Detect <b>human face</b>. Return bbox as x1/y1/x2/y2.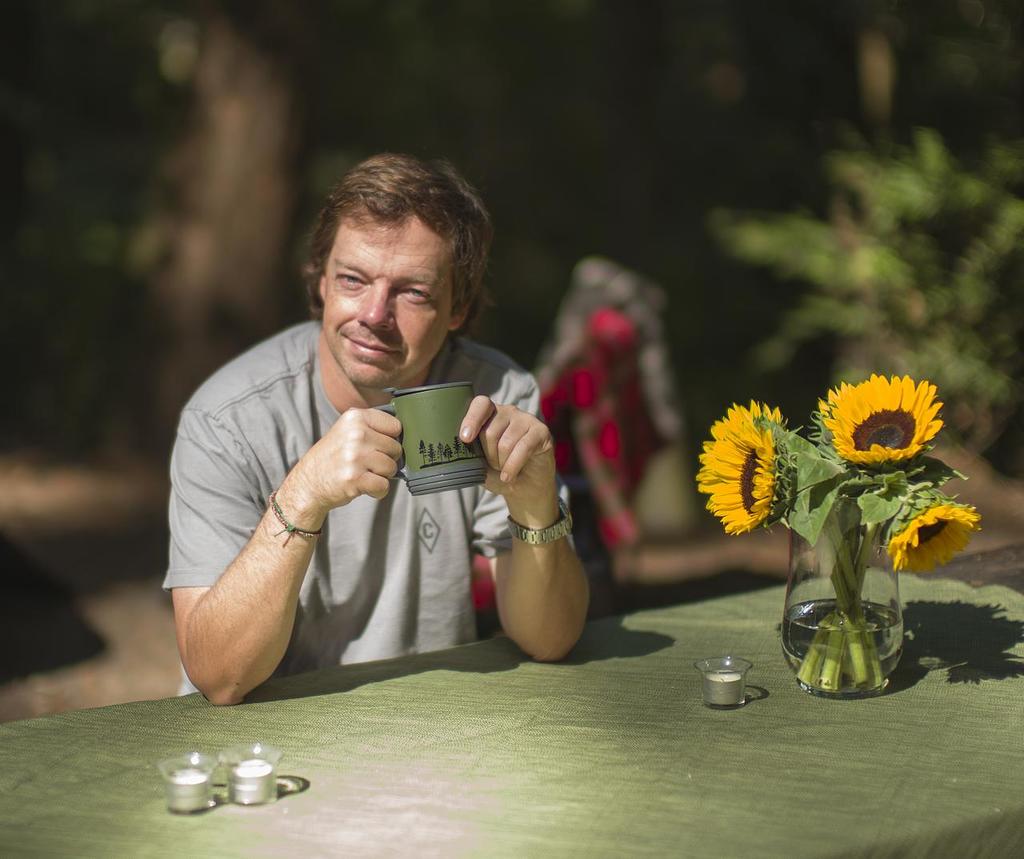
320/214/443/380.
